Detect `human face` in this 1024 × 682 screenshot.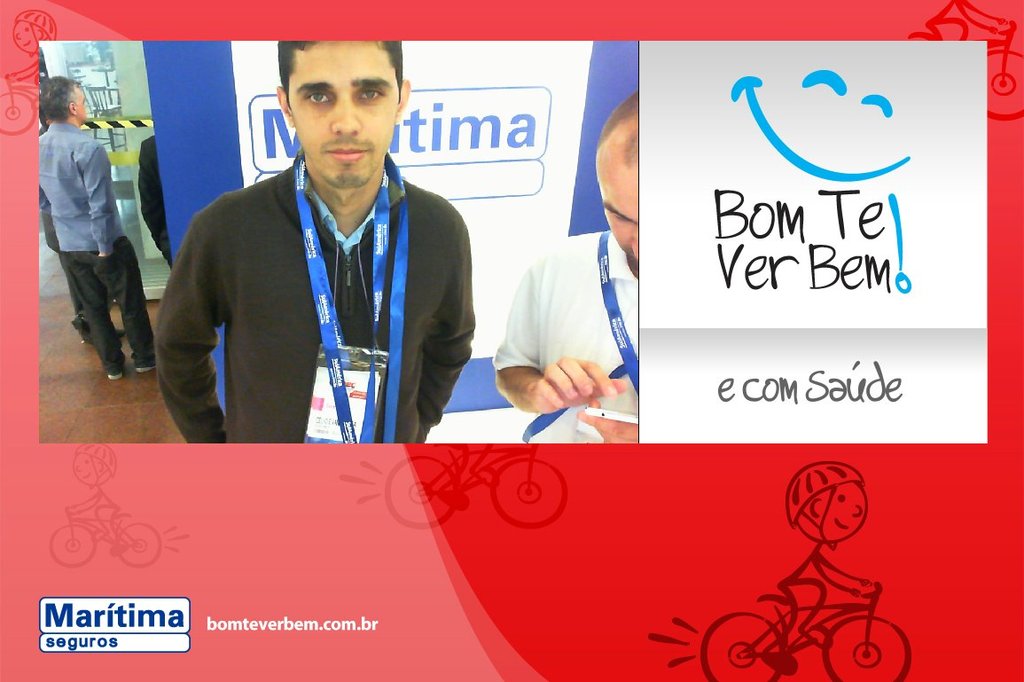
Detection: bbox=[74, 82, 85, 121].
